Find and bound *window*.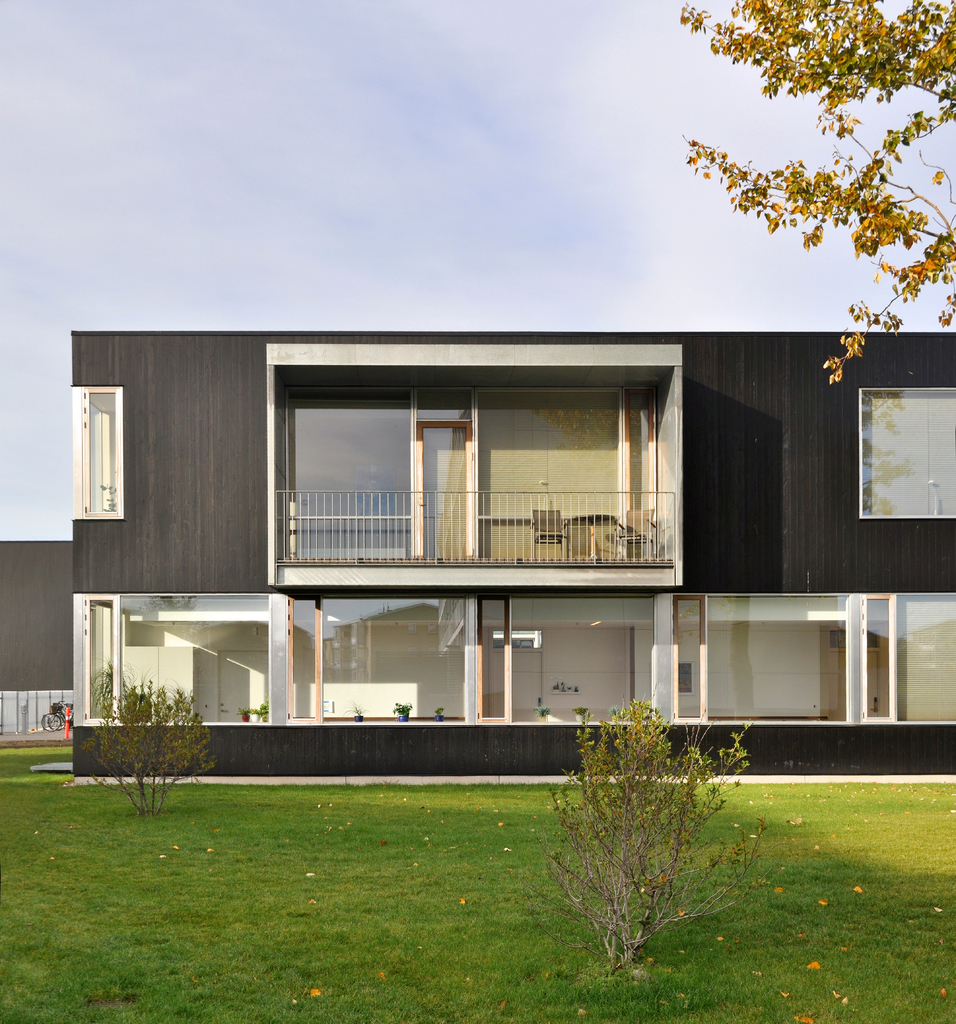
Bound: [859,384,955,520].
